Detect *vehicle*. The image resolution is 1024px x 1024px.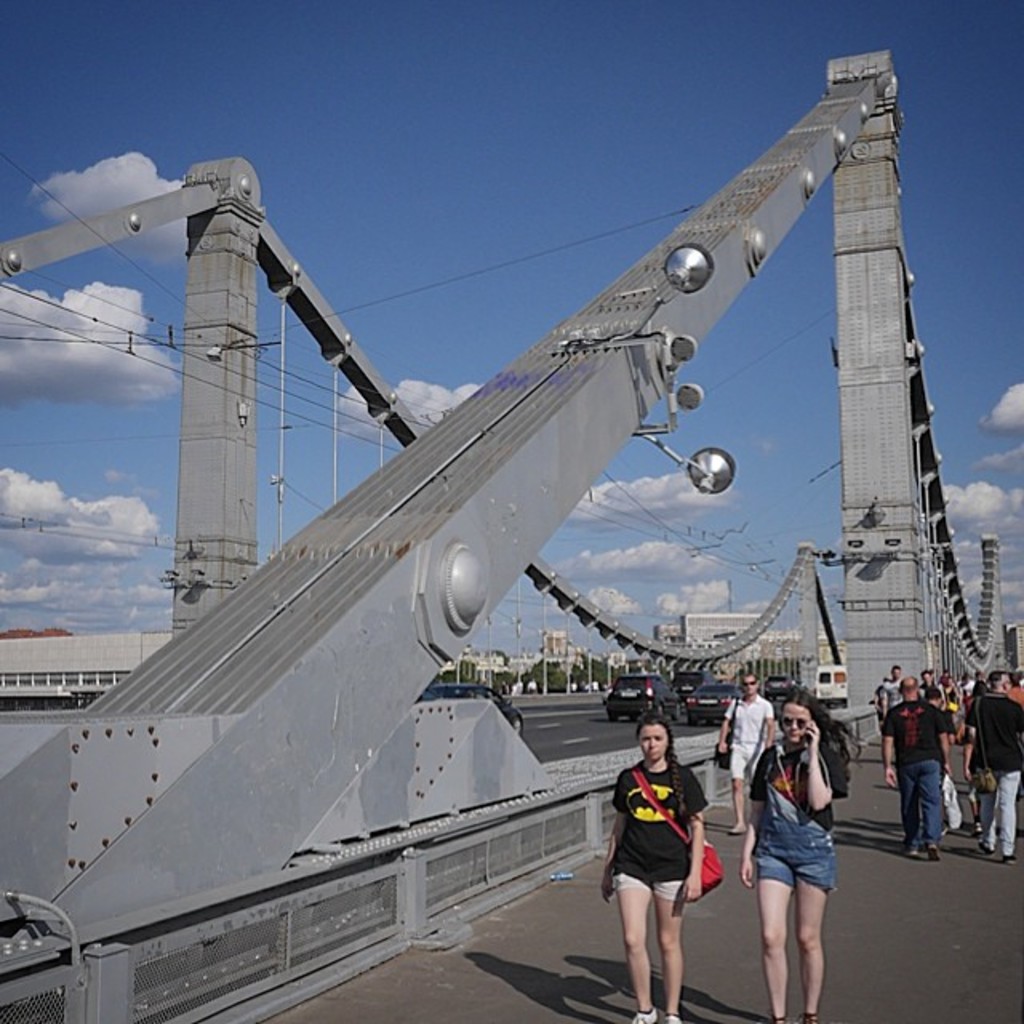
bbox=(763, 674, 800, 701).
